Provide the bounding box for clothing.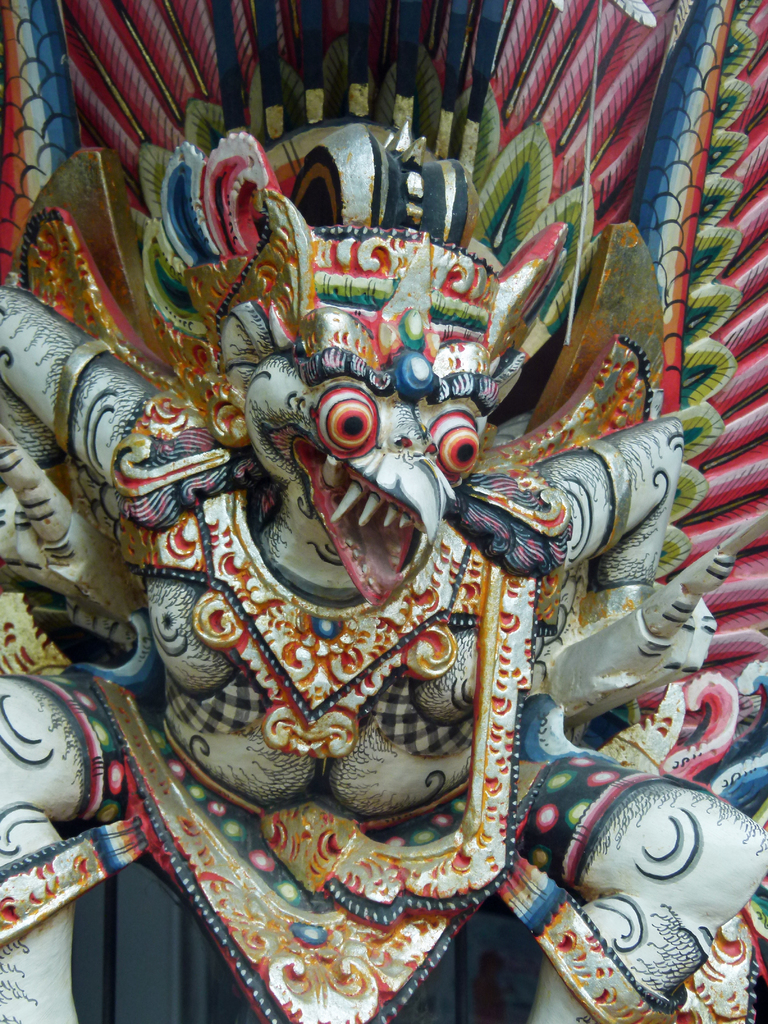
bbox=[10, 655, 704, 941].
